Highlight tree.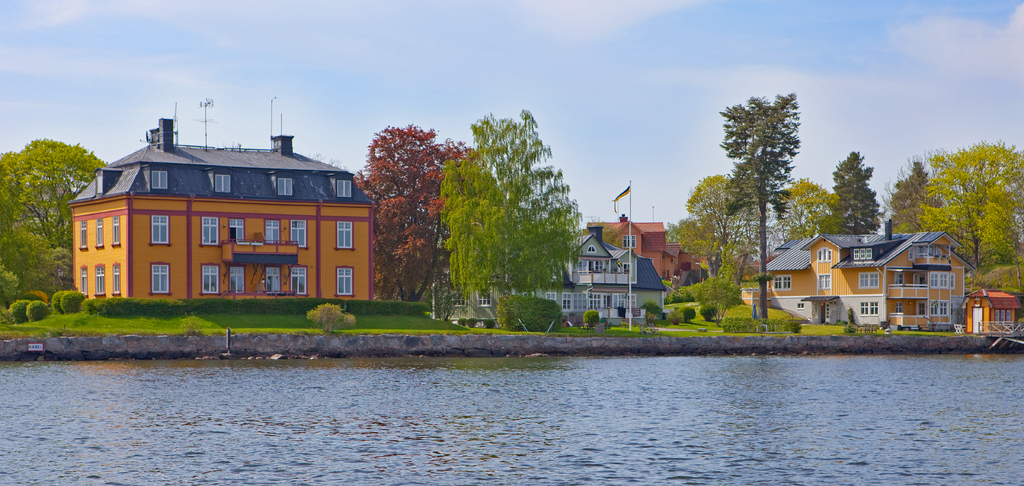
Highlighted region: (878,156,950,227).
